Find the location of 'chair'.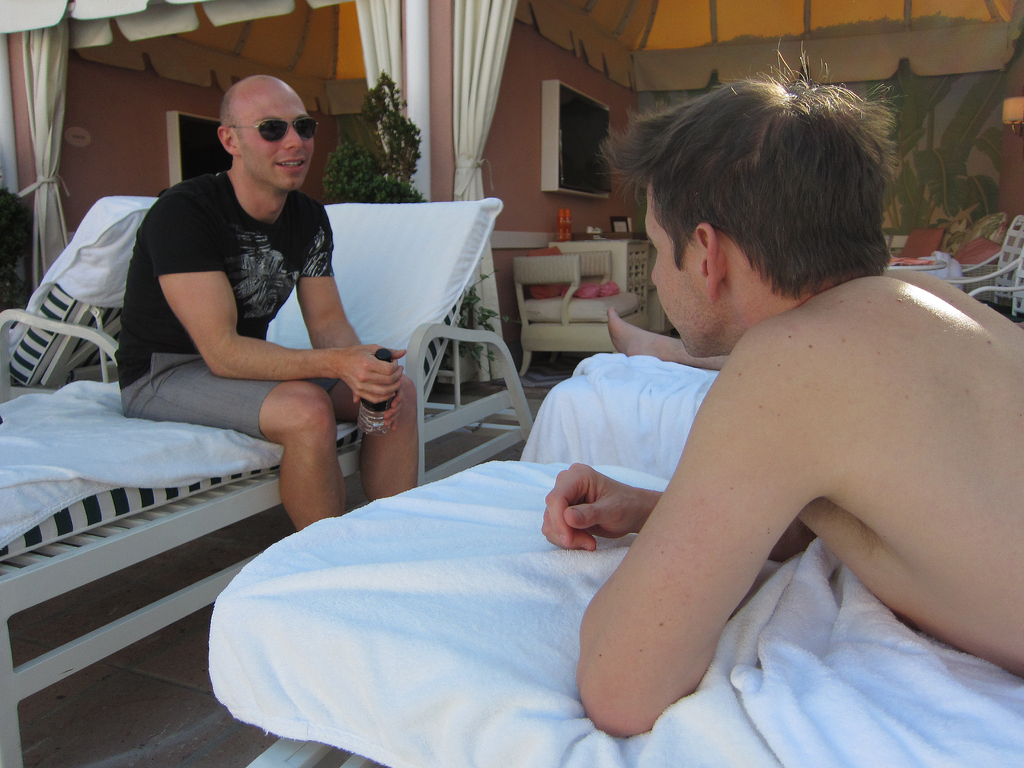
Location: [left=510, top=254, right=645, bottom=376].
